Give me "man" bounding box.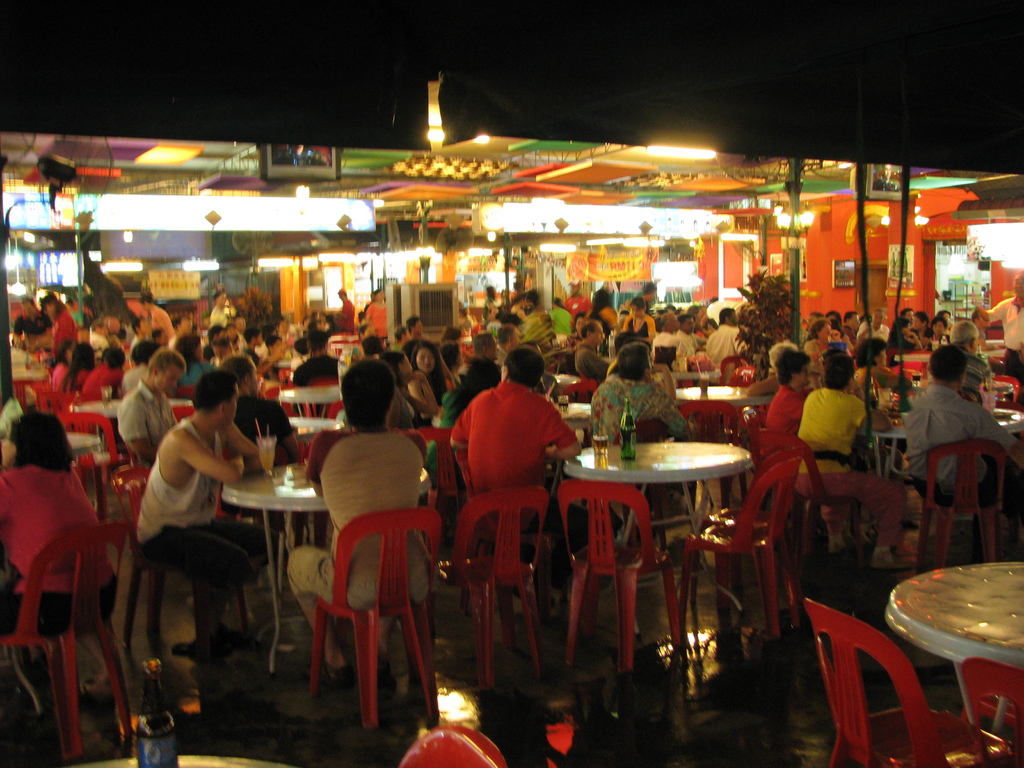
x1=573, y1=313, x2=609, y2=373.
